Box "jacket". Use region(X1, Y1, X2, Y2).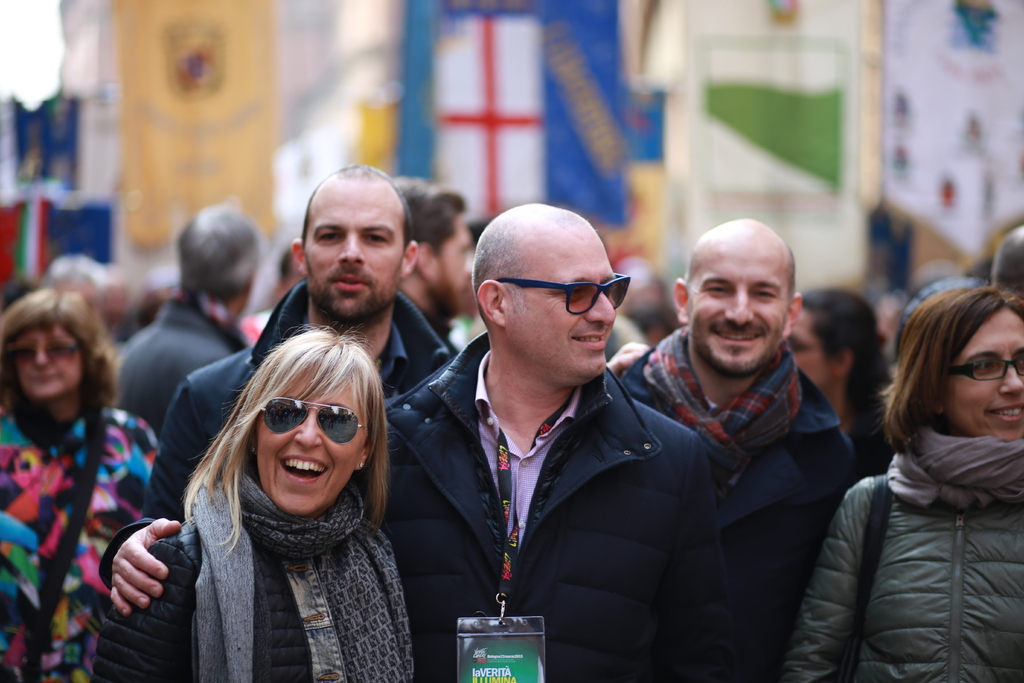
region(89, 509, 319, 682).
